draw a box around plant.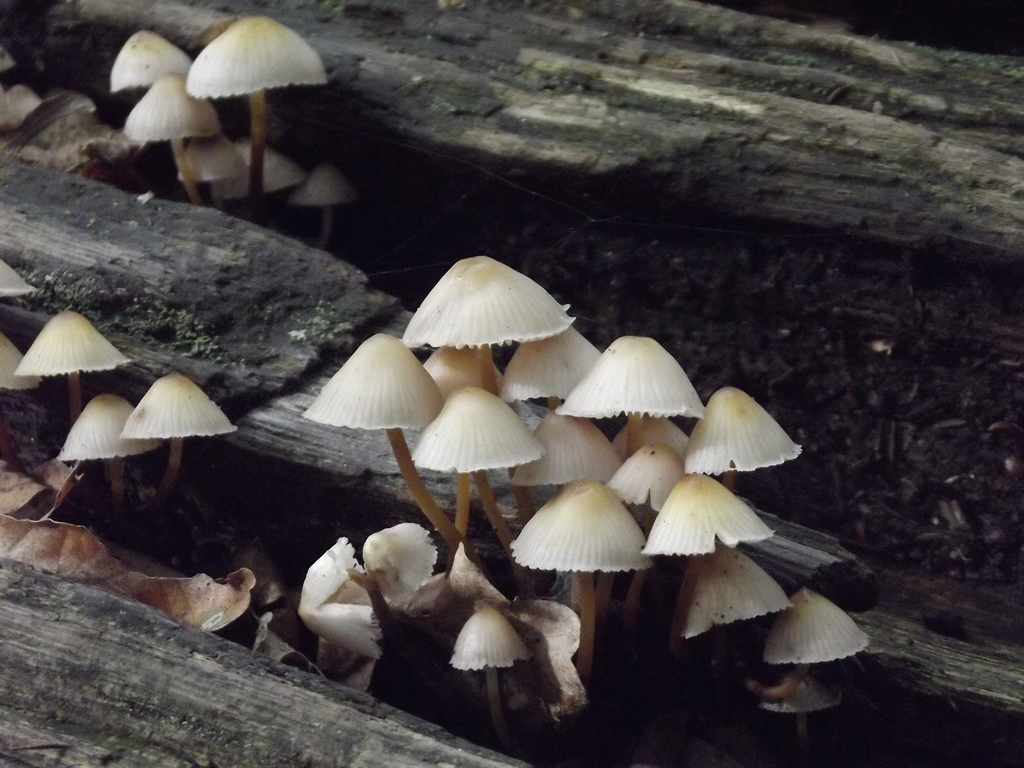
178 11 332 217.
